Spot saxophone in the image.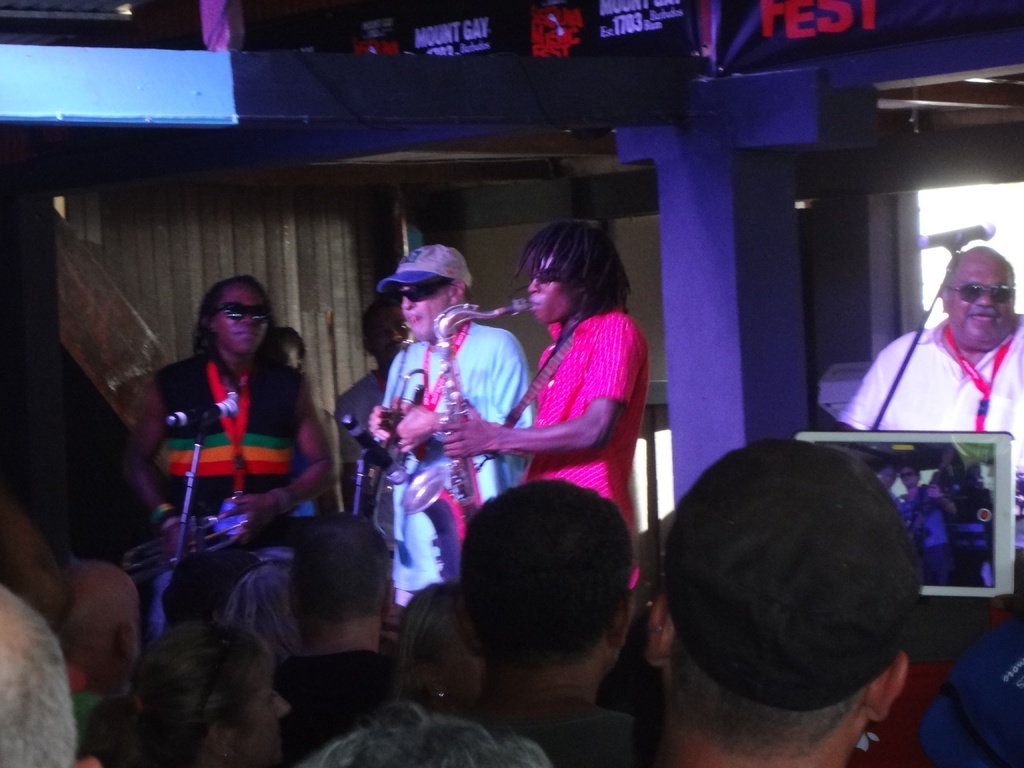
saxophone found at box=[403, 300, 532, 584].
